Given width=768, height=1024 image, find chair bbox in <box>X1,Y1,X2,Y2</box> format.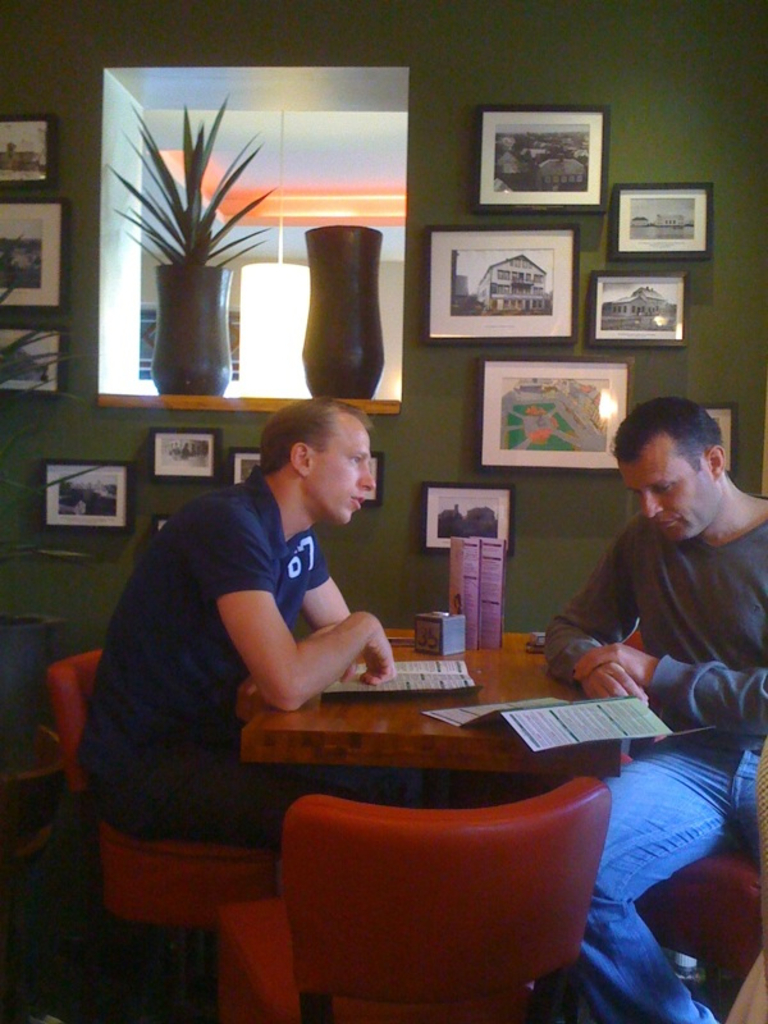
<box>45,649,278,1023</box>.
